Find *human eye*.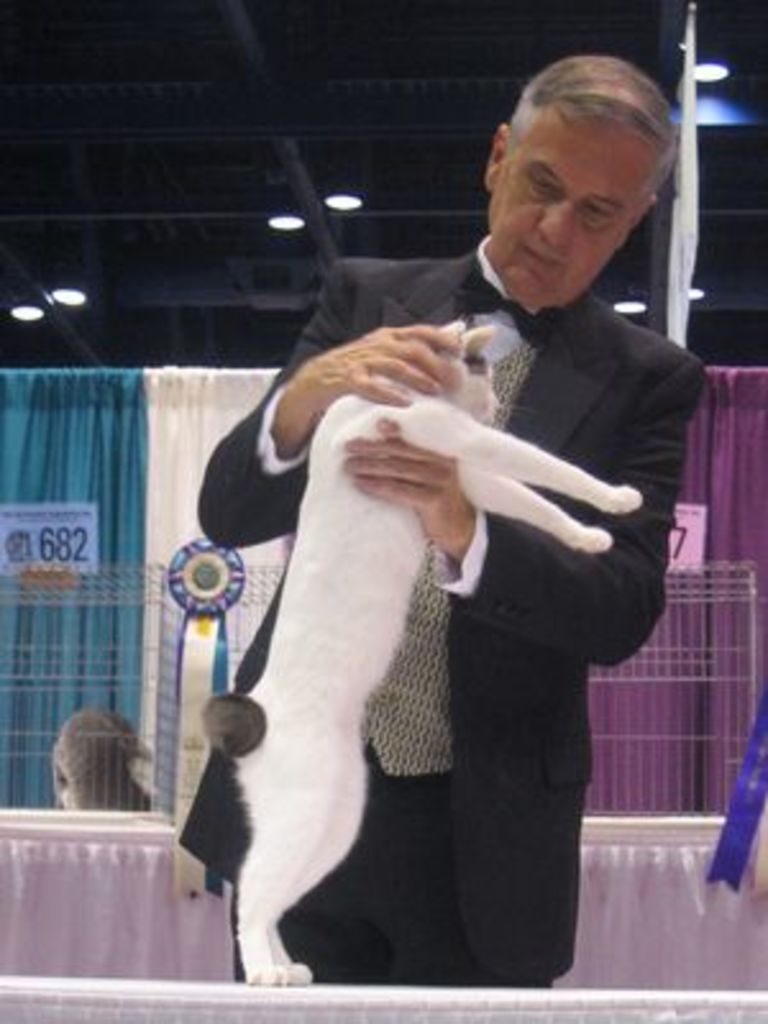
bbox(581, 197, 627, 228).
